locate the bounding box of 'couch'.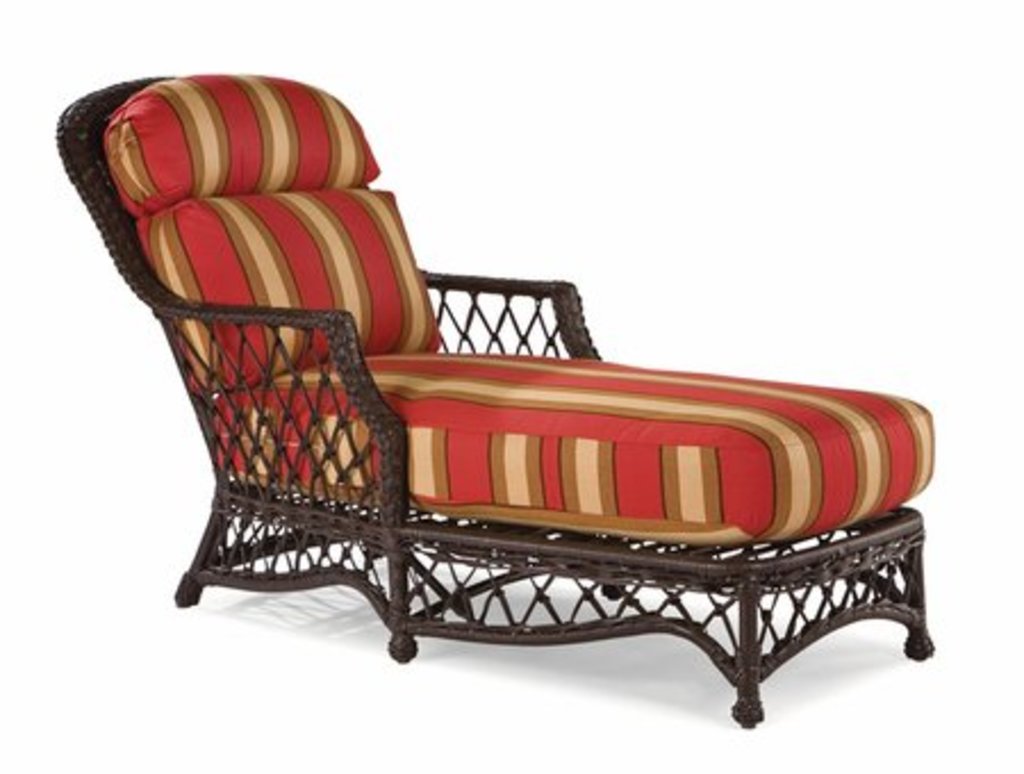
Bounding box: <region>61, 175, 965, 647</region>.
